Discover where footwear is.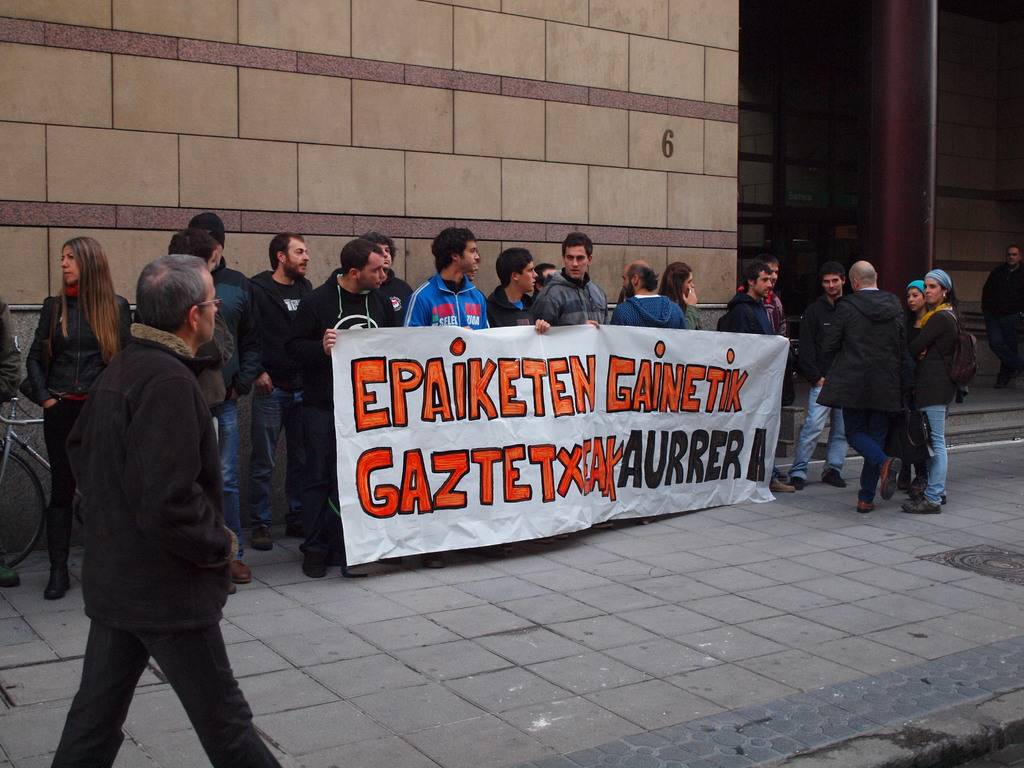
Discovered at crop(40, 560, 70, 605).
